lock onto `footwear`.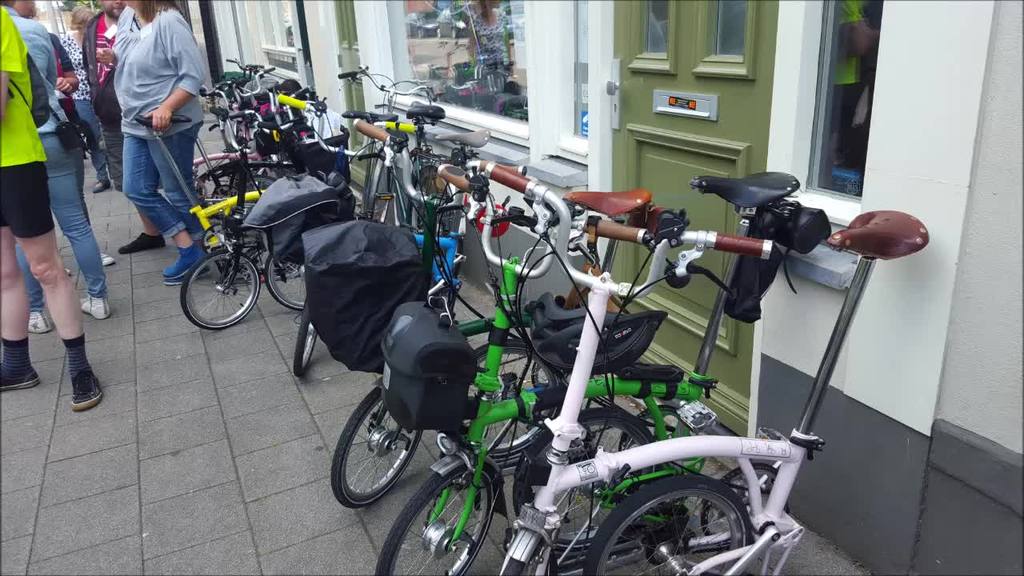
Locked: bbox=[98, 255, 115, 264].
